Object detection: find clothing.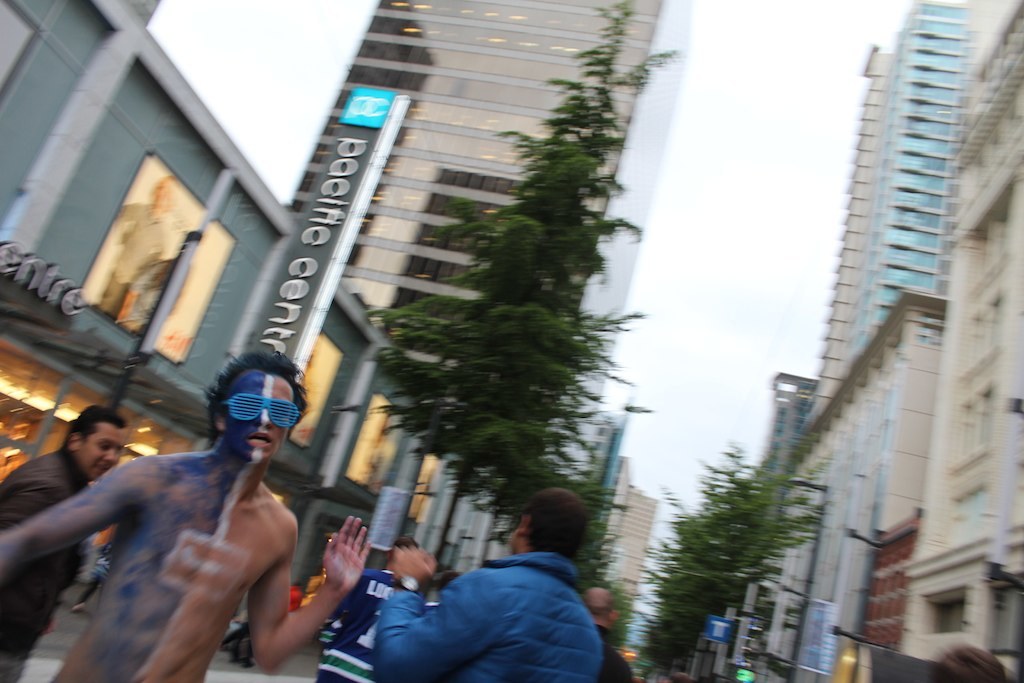
(x1=365, y1=516, x2=621, y2=676).
